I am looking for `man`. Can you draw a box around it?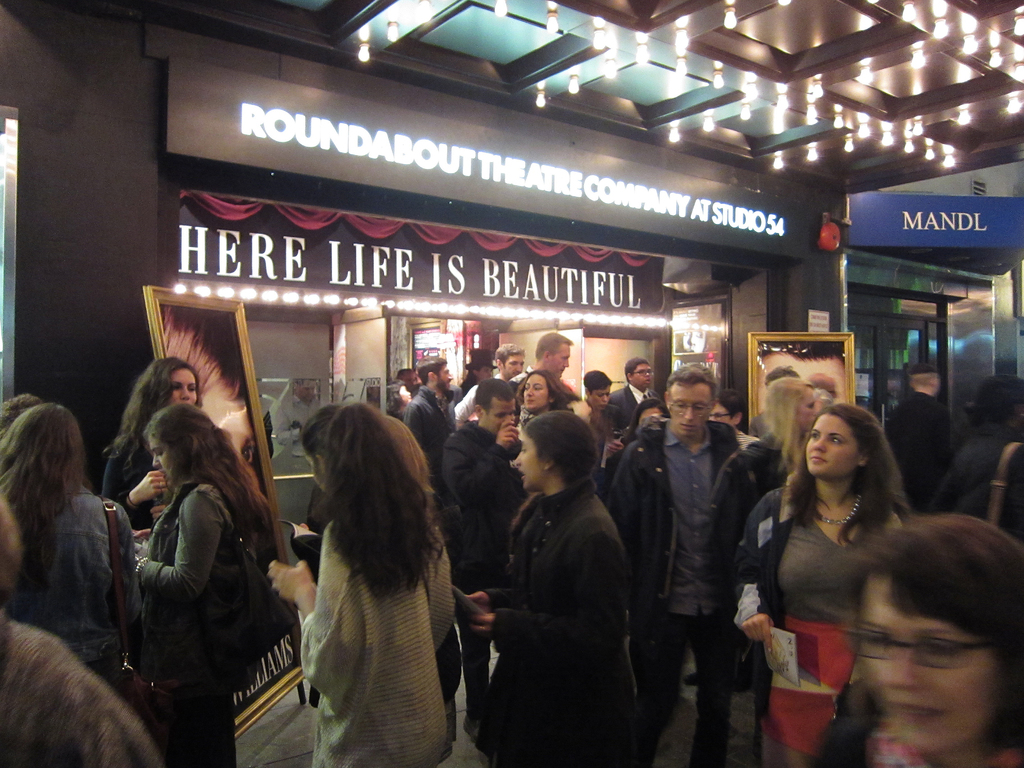
Sure, the bounding box is select_region(404, 358, 456, 470).
